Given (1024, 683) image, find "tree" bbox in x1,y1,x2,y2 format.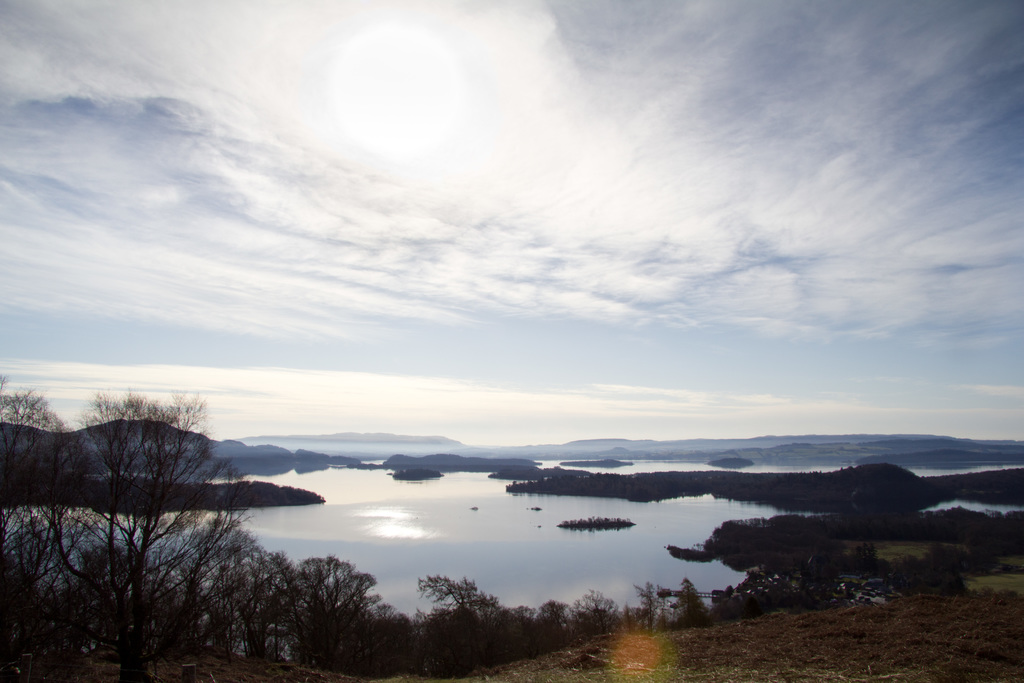
0,391,76,621.
